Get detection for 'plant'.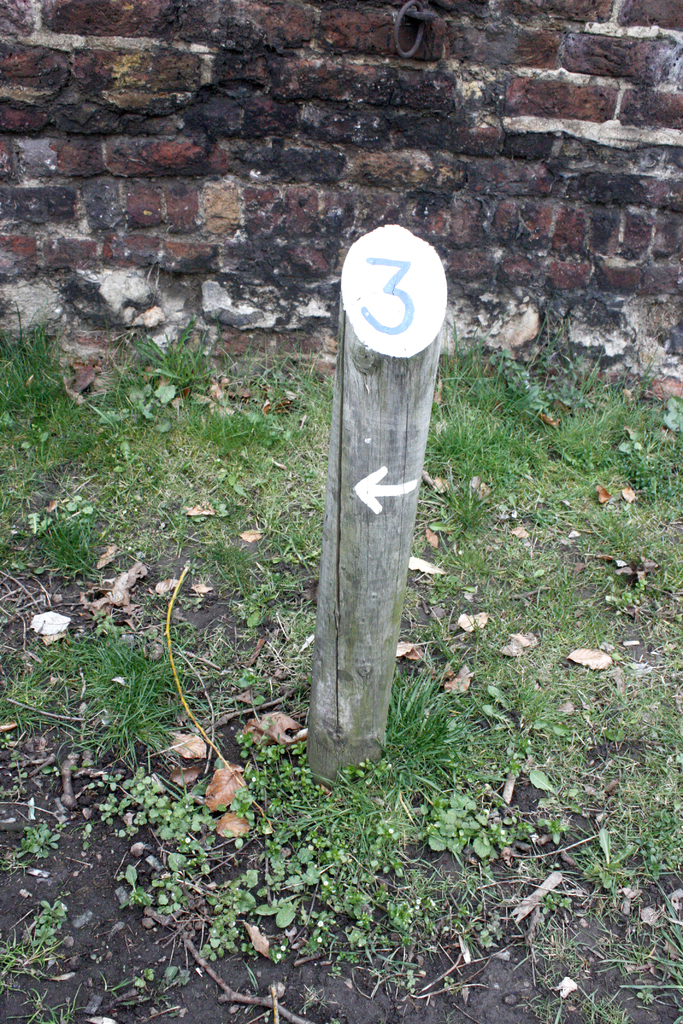
Detection: (left=103, top=777, right=218, bottom=915).
